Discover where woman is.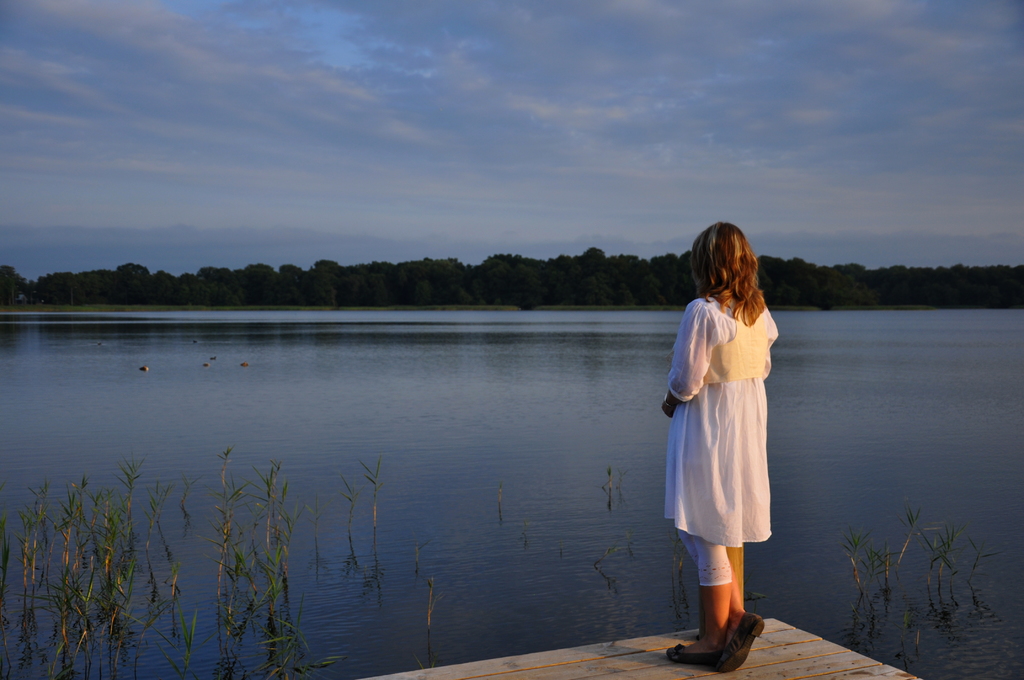
Discovered at (661, 231, 794, 624).
